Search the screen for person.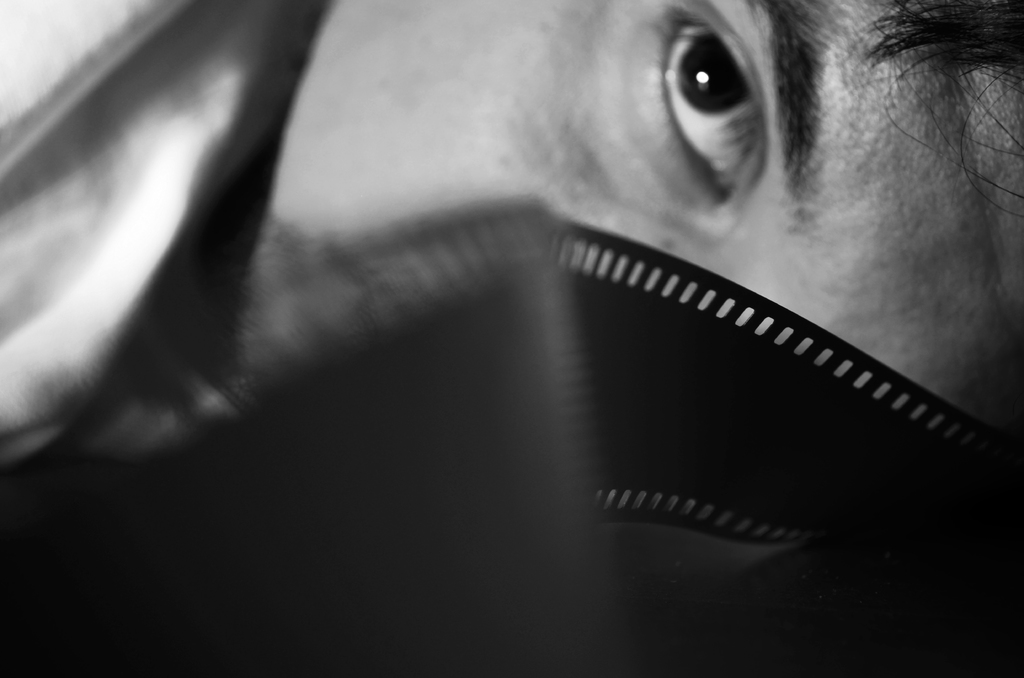
Found at {"left": 0, "top": 0, "right": 1023, "bottom": 487}.
